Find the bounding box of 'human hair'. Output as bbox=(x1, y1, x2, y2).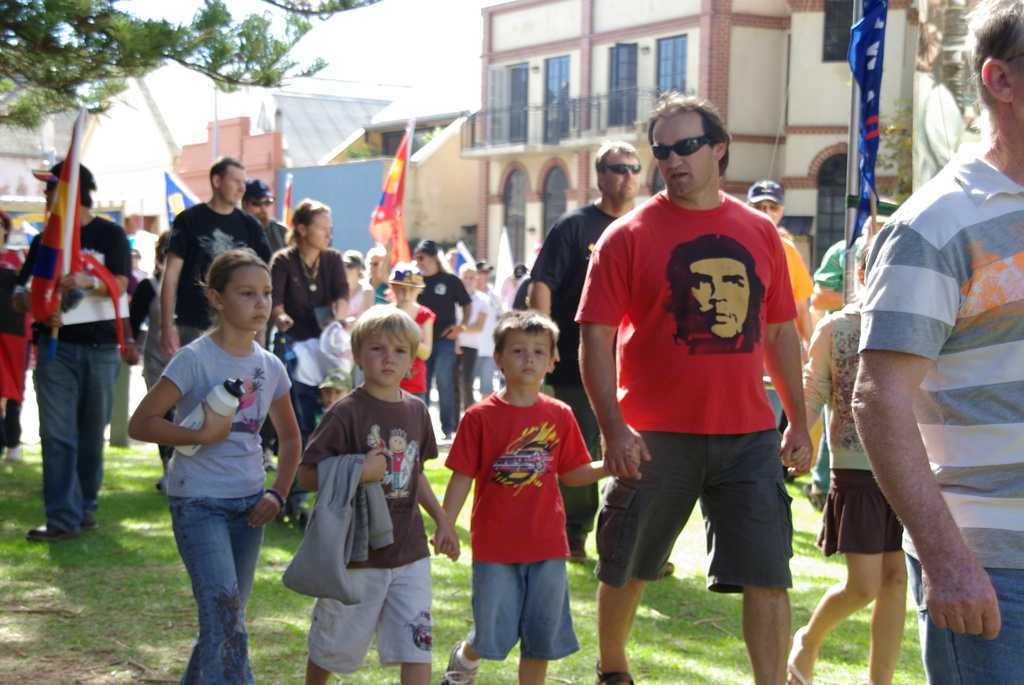
bbox=(77, 190, 99, 211).
